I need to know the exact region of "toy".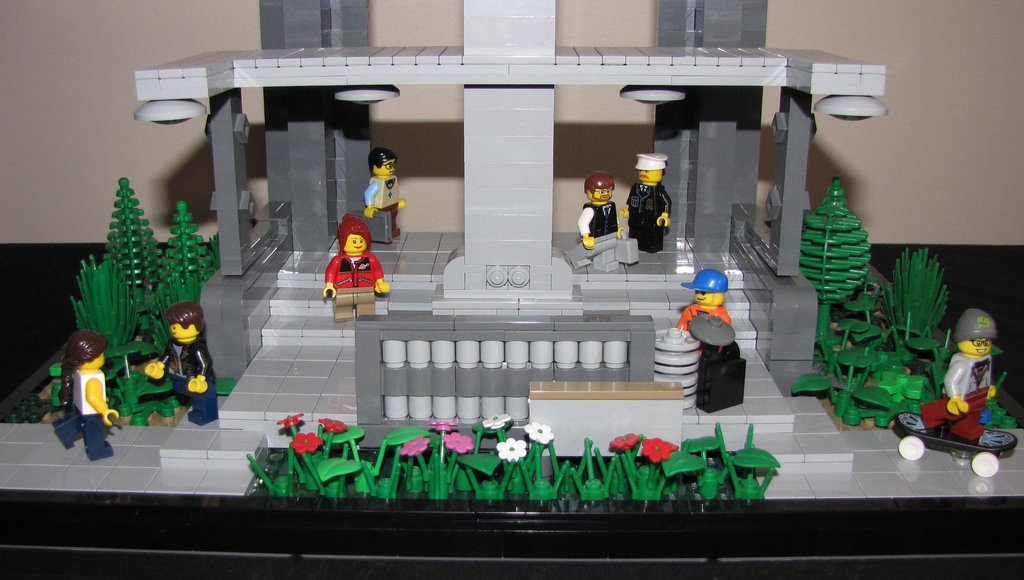
Region: 632:155:687:264.
